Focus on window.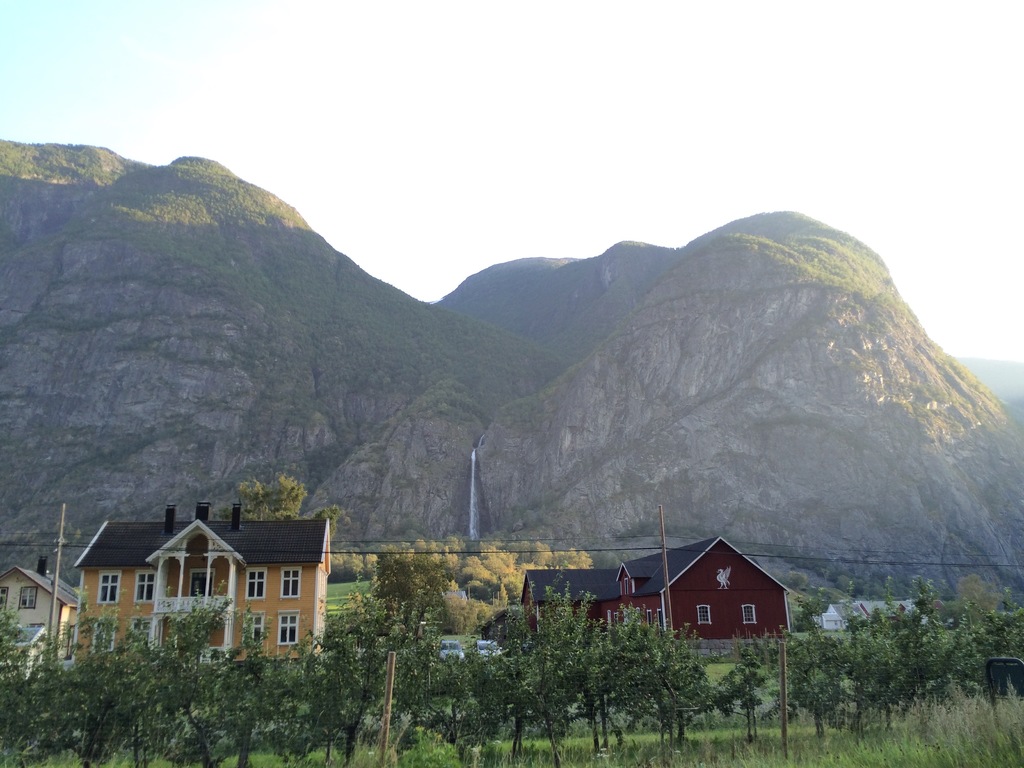
Focused at crop(90, 621, 115, 654).
